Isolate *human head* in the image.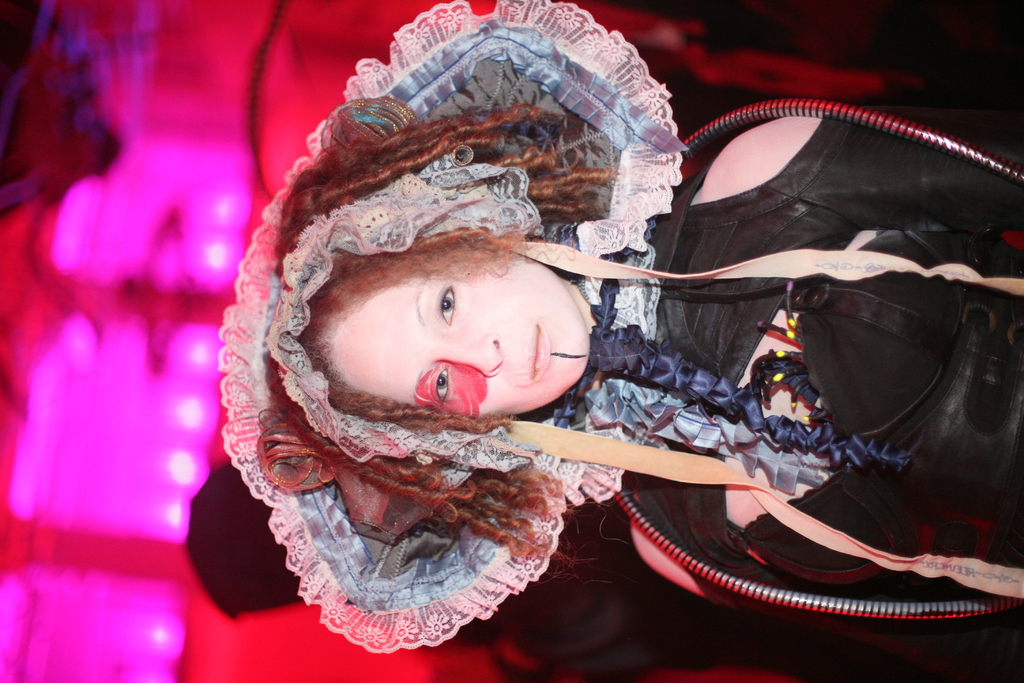
Isolated region: Rect(273, 88, 625, 472).
